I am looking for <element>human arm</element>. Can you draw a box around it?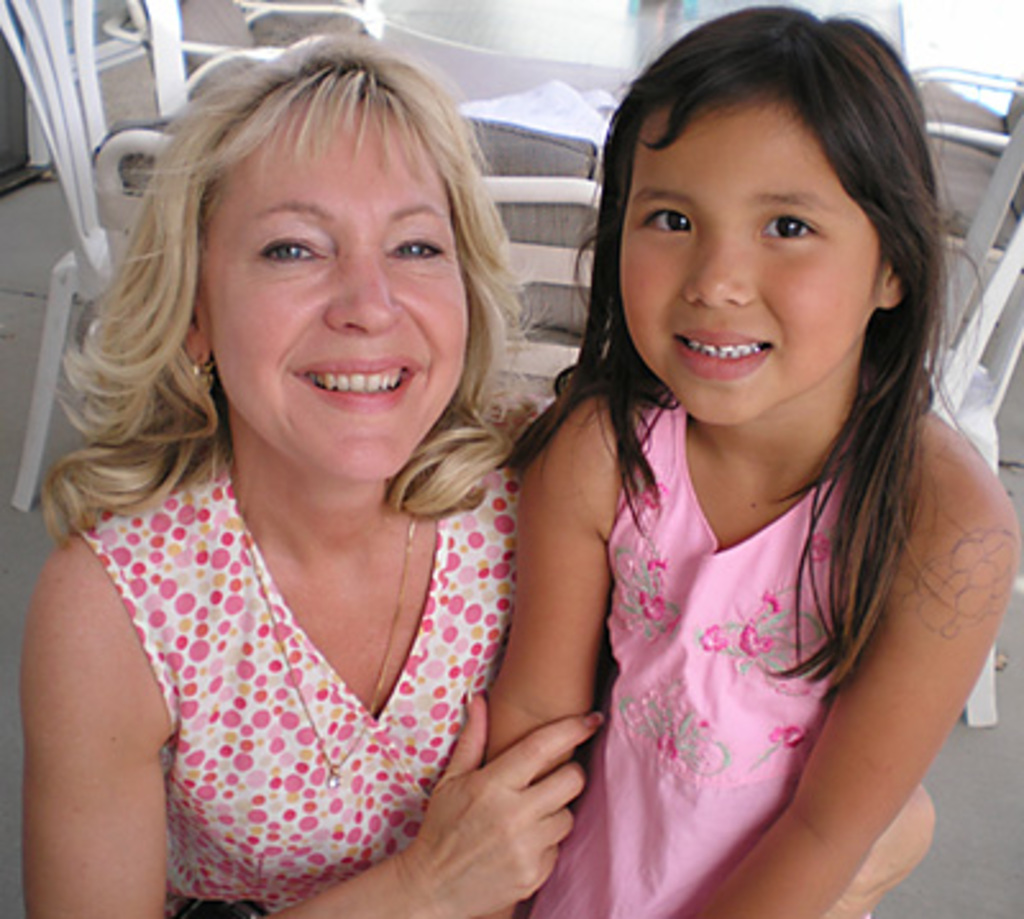
Sure, the bounding box is Rect(668, 417, 1021, 916).
